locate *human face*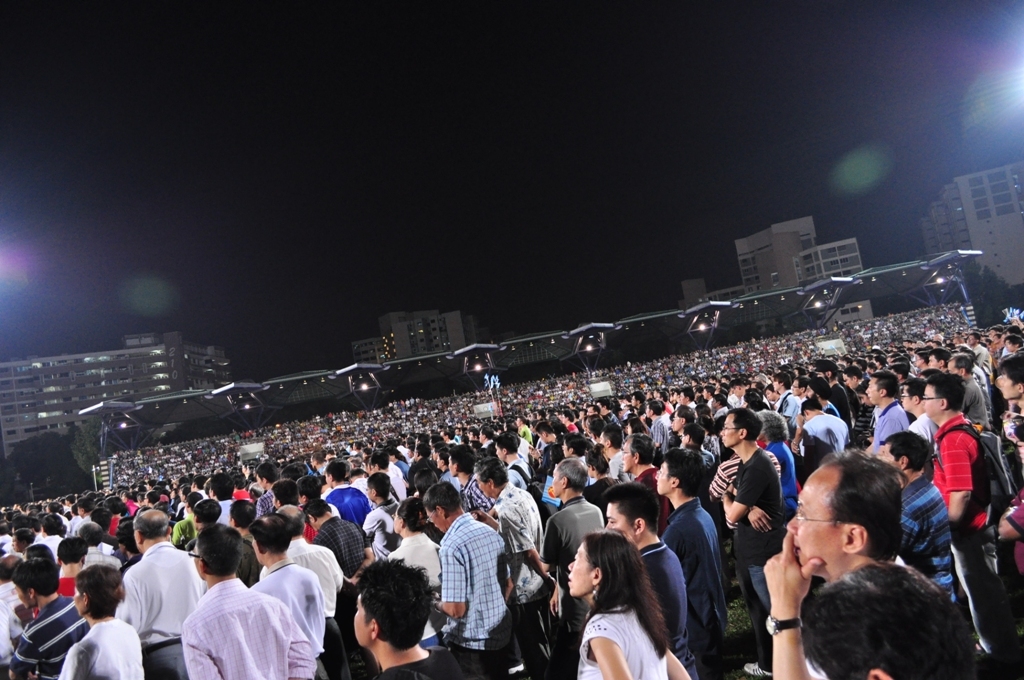
bbox=[922, 387, 940, 418]
